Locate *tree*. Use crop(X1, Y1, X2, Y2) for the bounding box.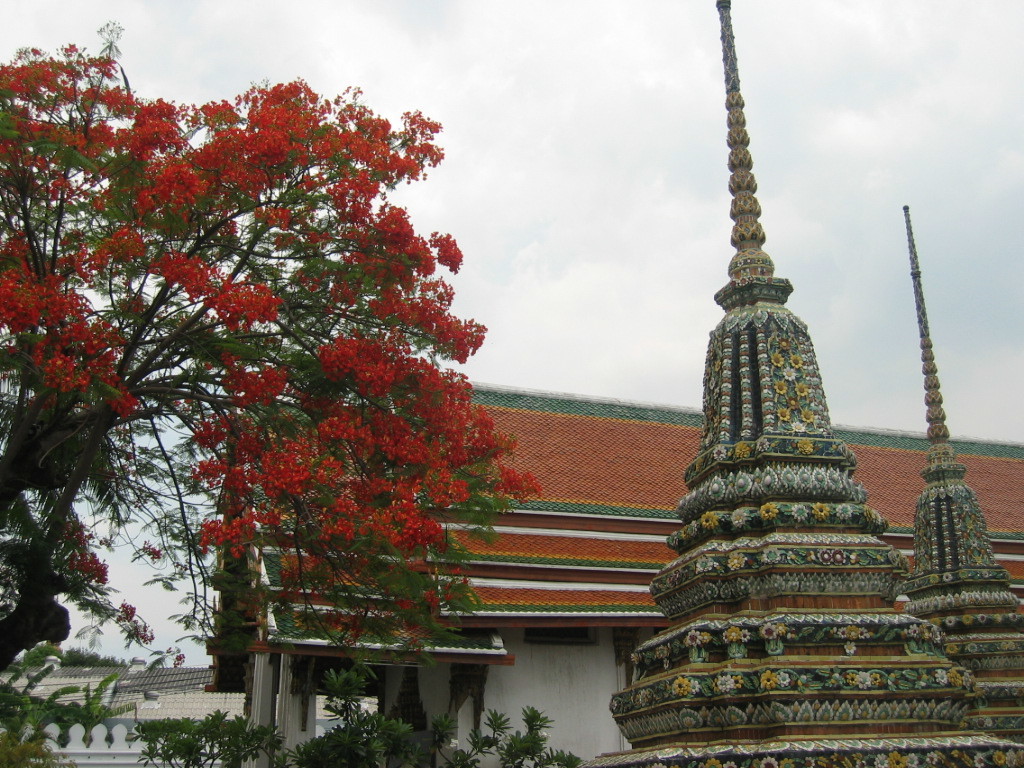
crop(36, 35, 559, 741).
